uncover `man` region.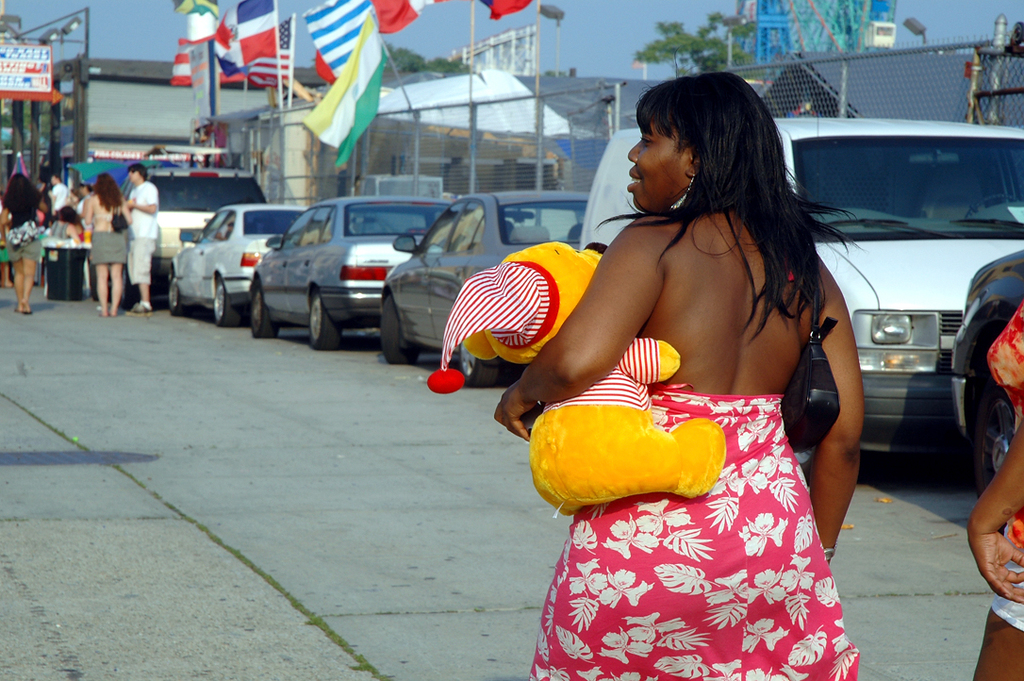
Uncovered: 45,165,67,218.
